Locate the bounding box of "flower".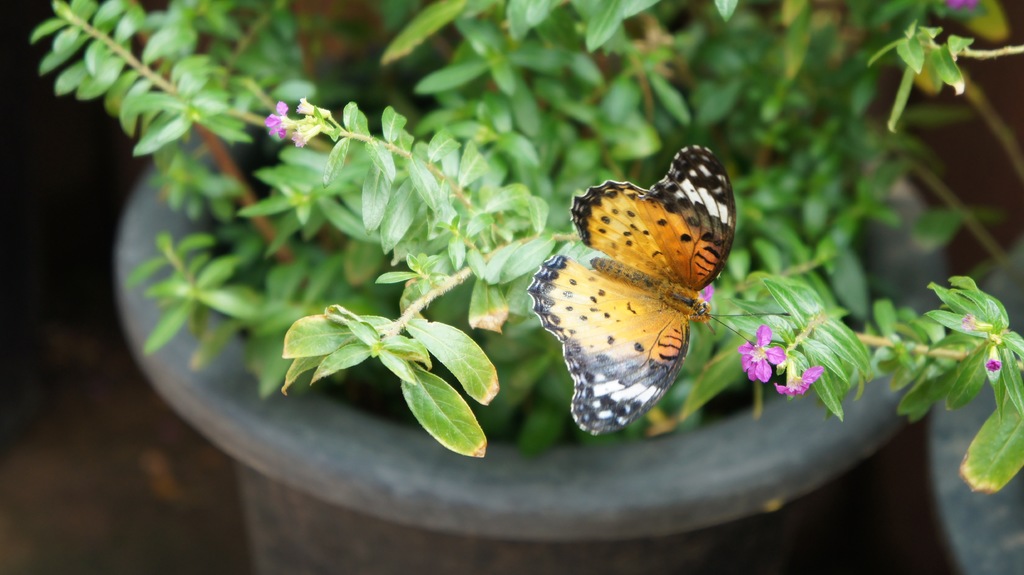
Bounding box: select_region(776, 365, 825, 397).
